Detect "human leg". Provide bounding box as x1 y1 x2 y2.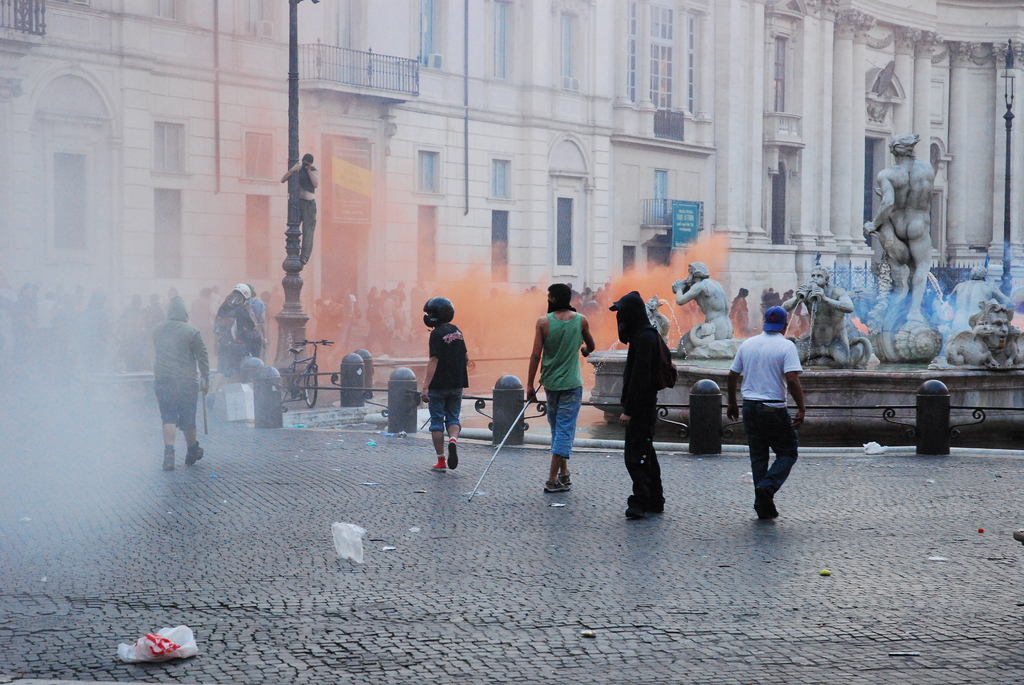
184 408 204 469.
